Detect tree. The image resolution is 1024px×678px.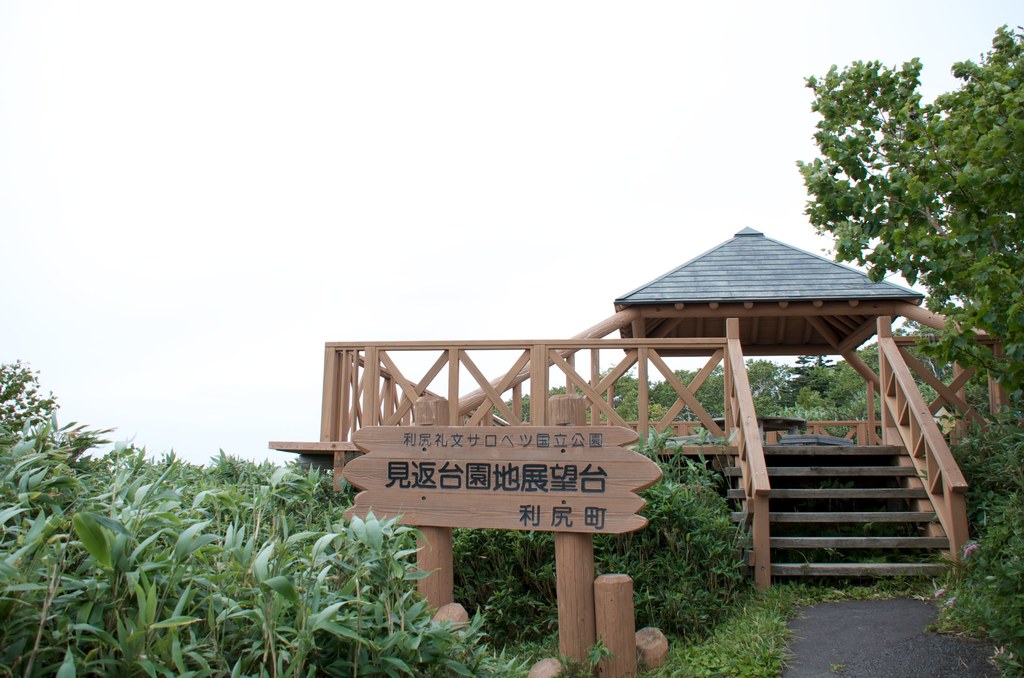
Rect(656, 362, 725, 423).
